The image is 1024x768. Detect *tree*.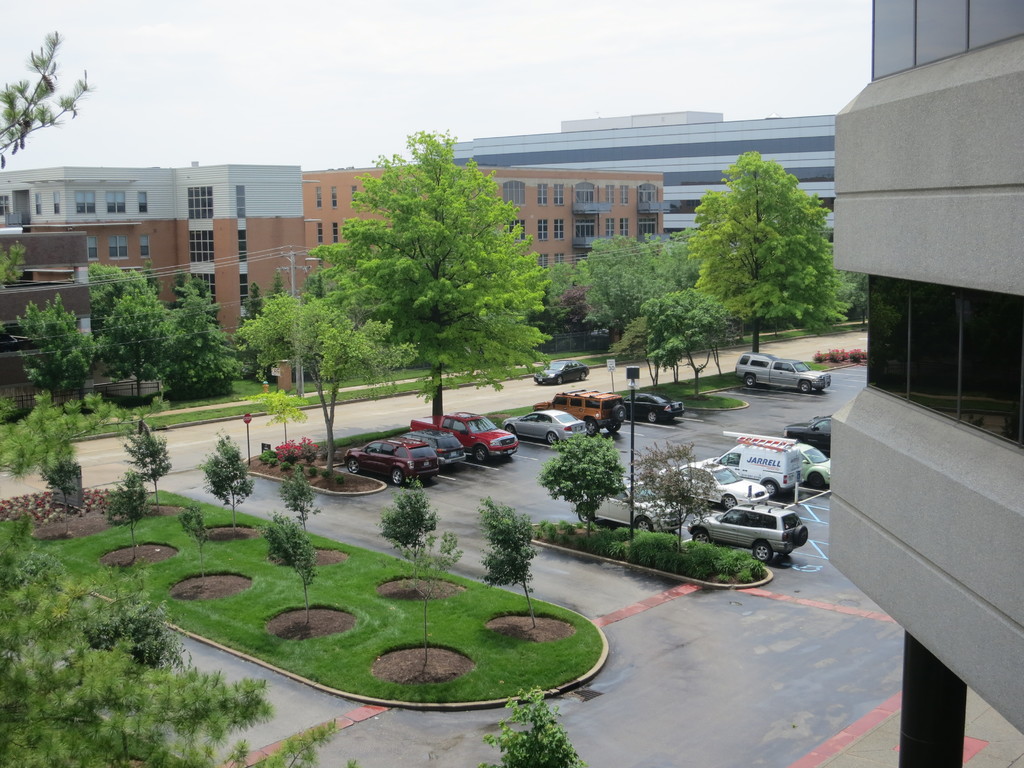
Detection: rect(83, 262, 141, 340).
